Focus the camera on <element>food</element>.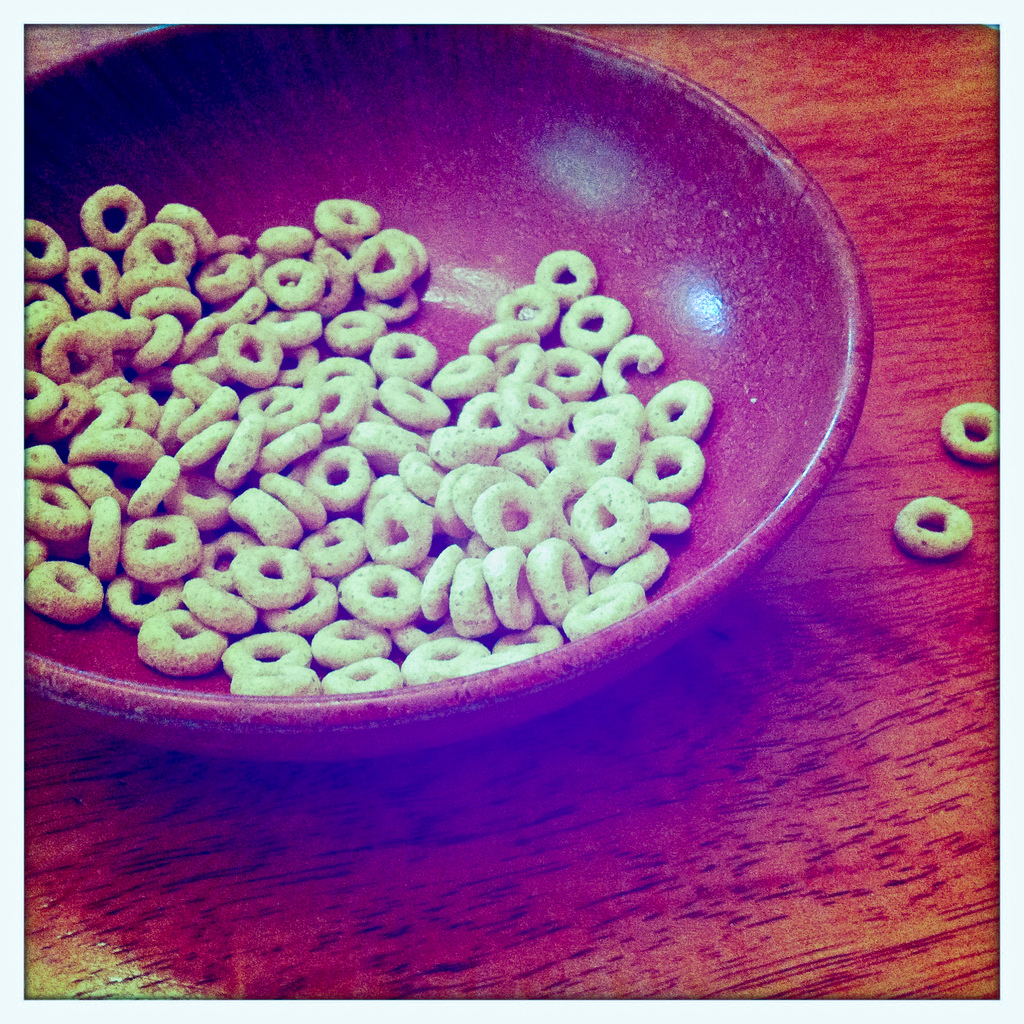
Focus region: rect(938, 401, 998, 461).
